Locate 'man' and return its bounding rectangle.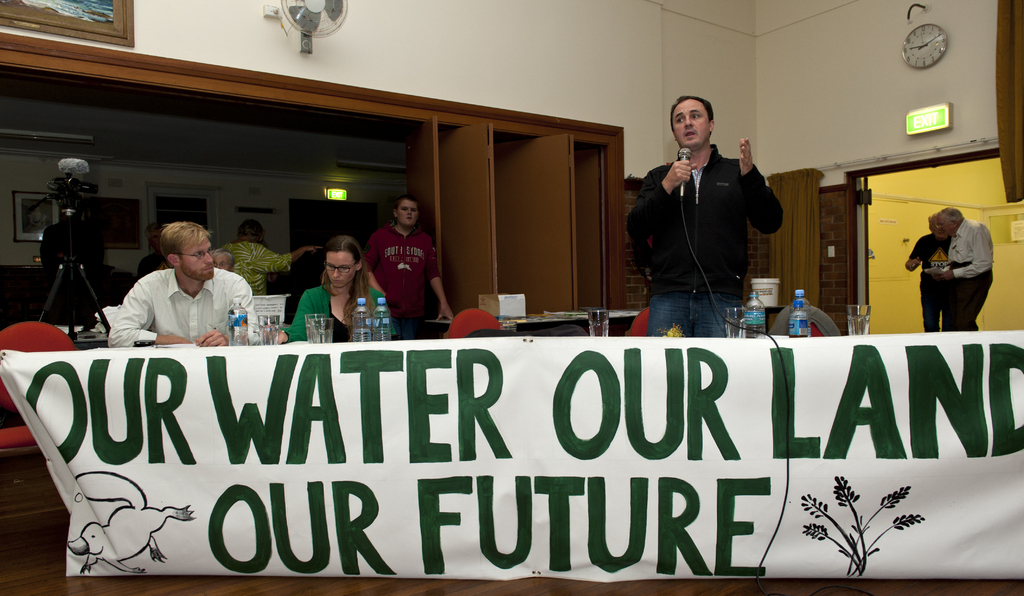
select_region(936, 207, 995, 331).
